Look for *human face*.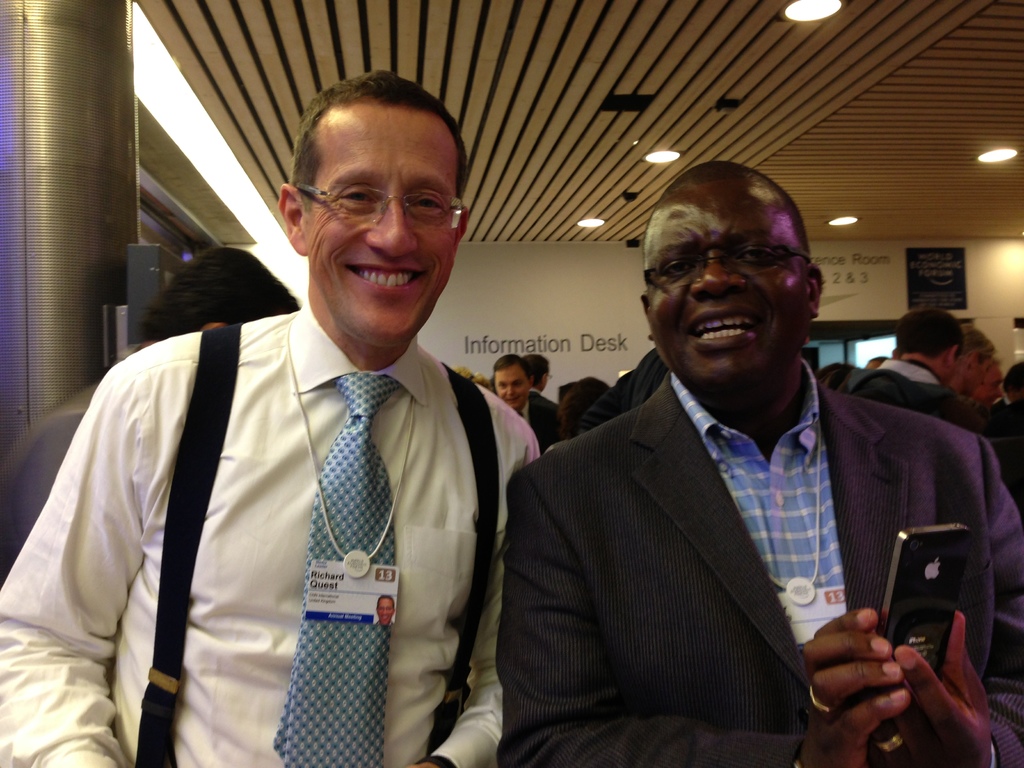
Found: (left=644, top=182, right=805, bottom=386).
